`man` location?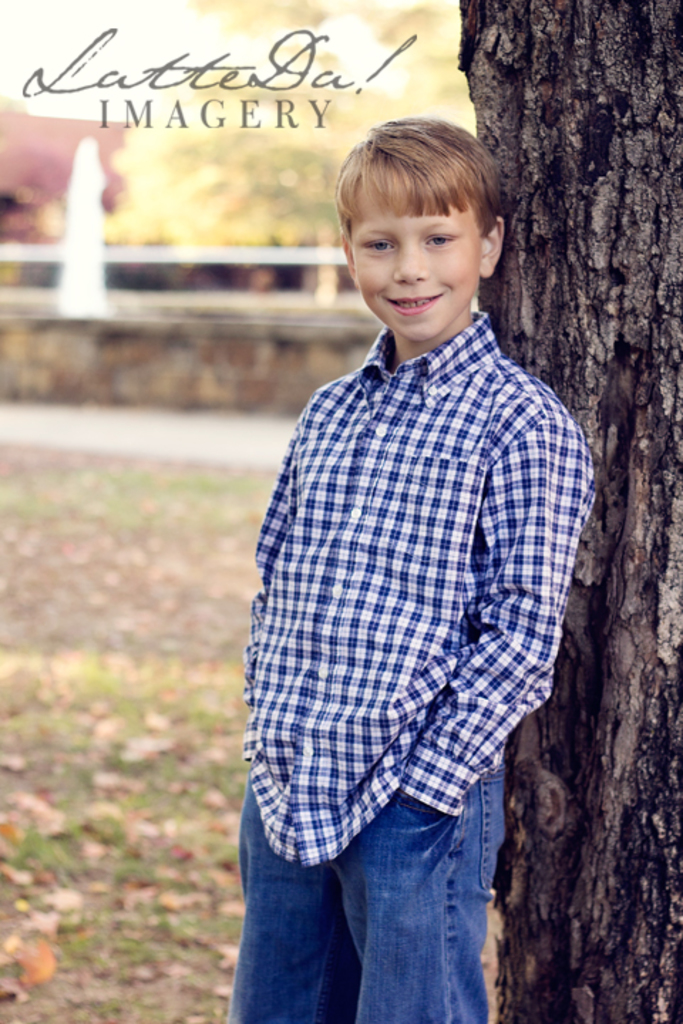
region(225, 114, 598, 1023)
